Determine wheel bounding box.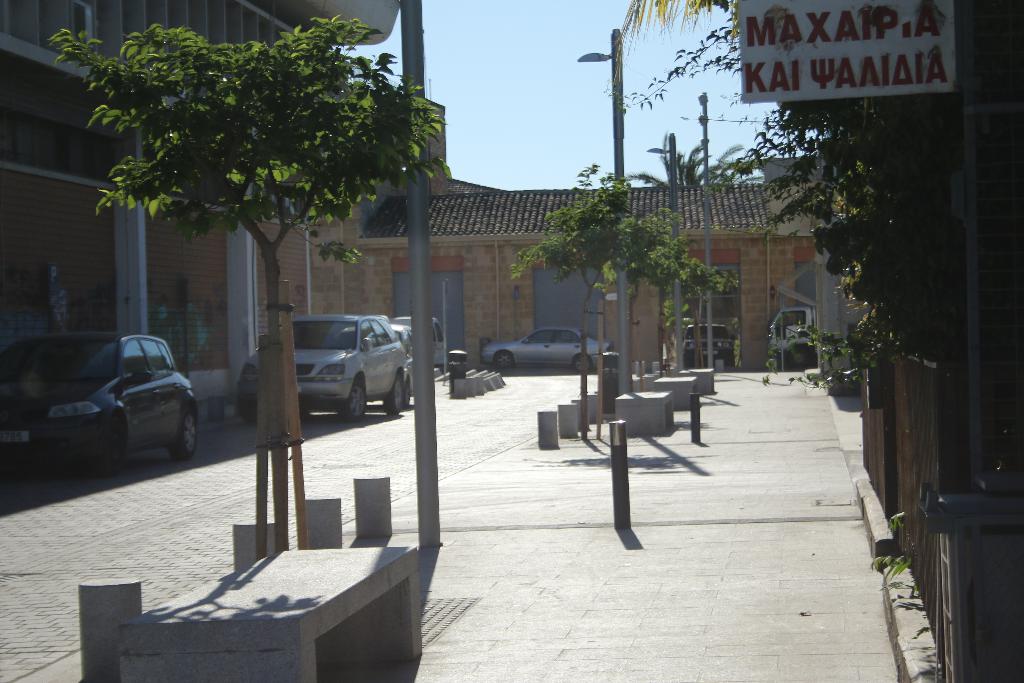
Determined: bbox=[166, 404, 200, 460].
